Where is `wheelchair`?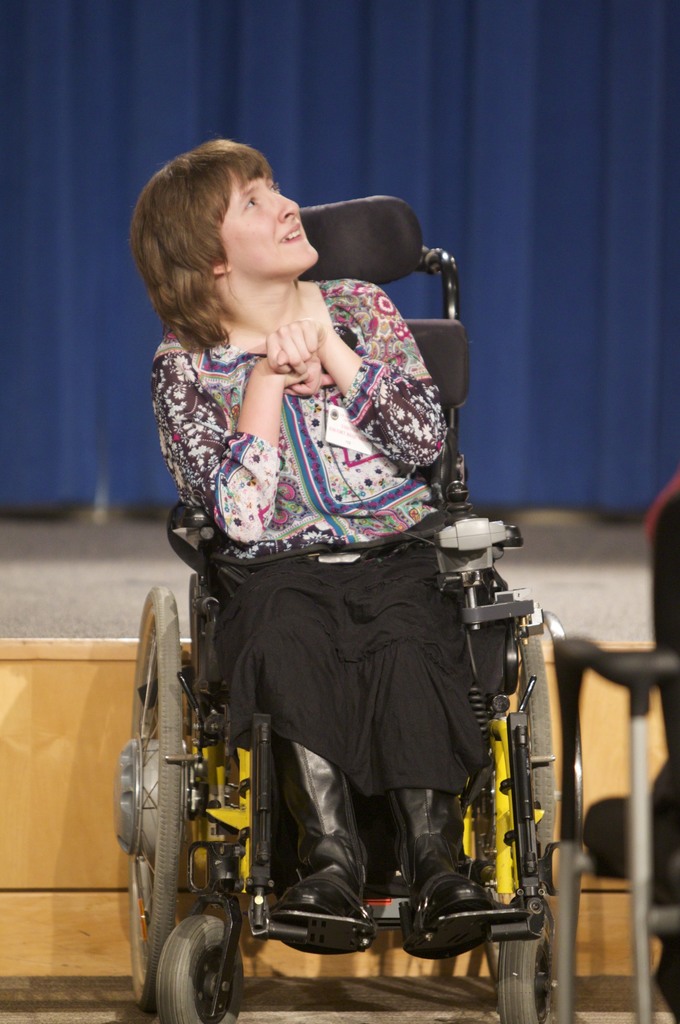
[109, 188, 564, 1023].
